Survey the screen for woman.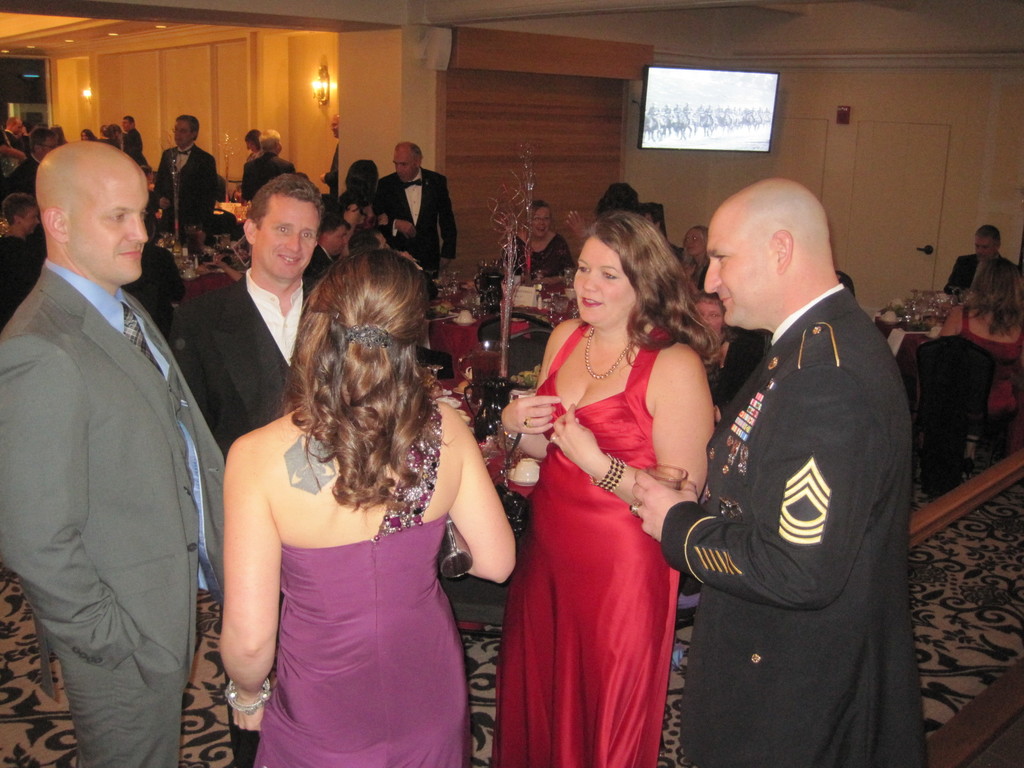
Survey found: 925:258:1023:447.
